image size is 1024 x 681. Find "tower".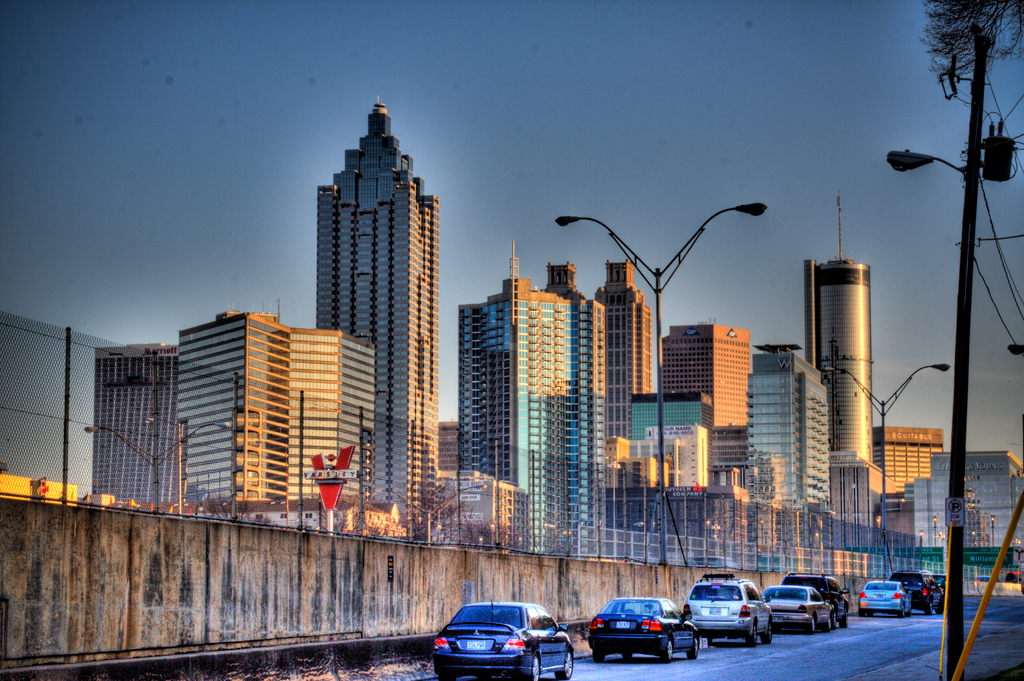
pyautogui.locateOnScreen(552, 268, 618, 550).
